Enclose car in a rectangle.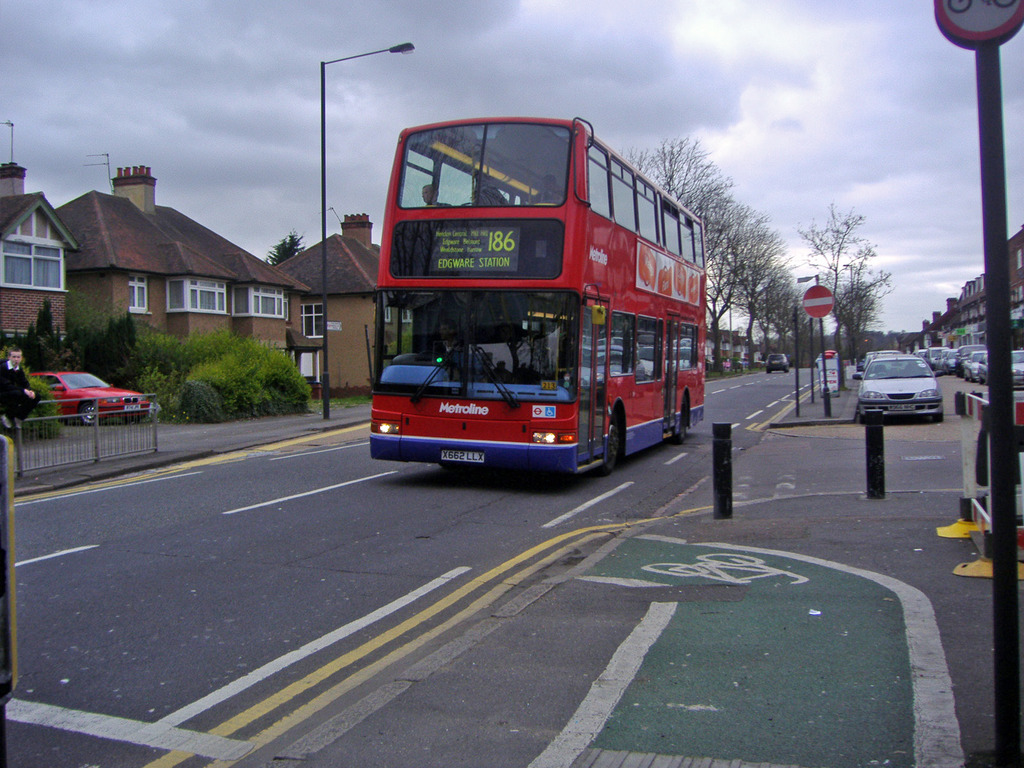
region(964, 351, 992, 389).
